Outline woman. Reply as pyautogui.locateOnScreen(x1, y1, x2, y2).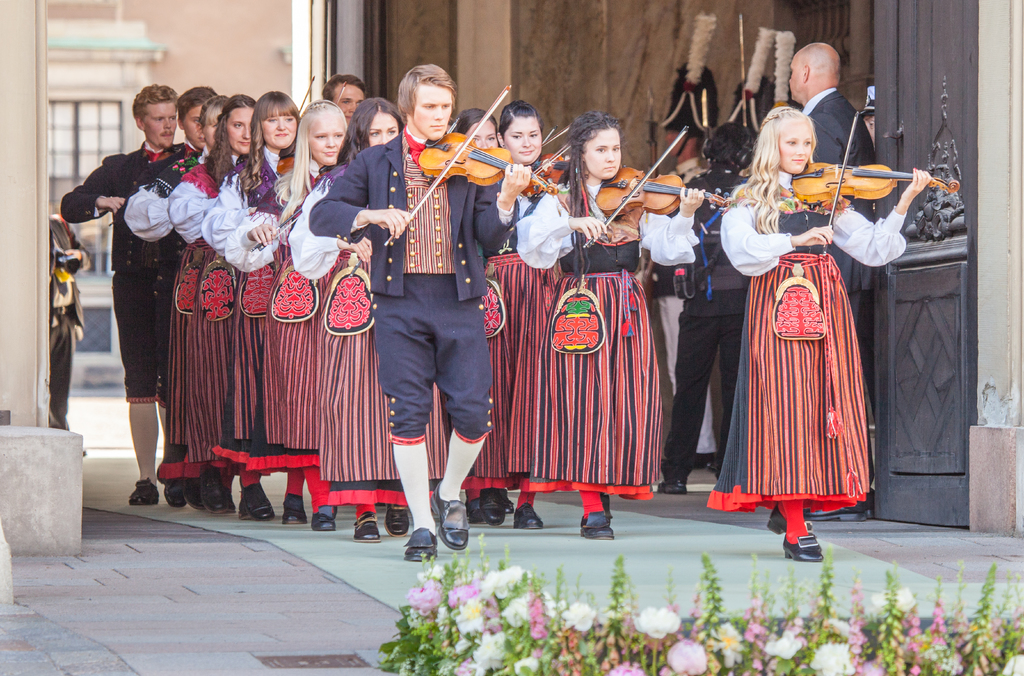
pyautogui.locateOnScreen(472, 97, 584, 532).
